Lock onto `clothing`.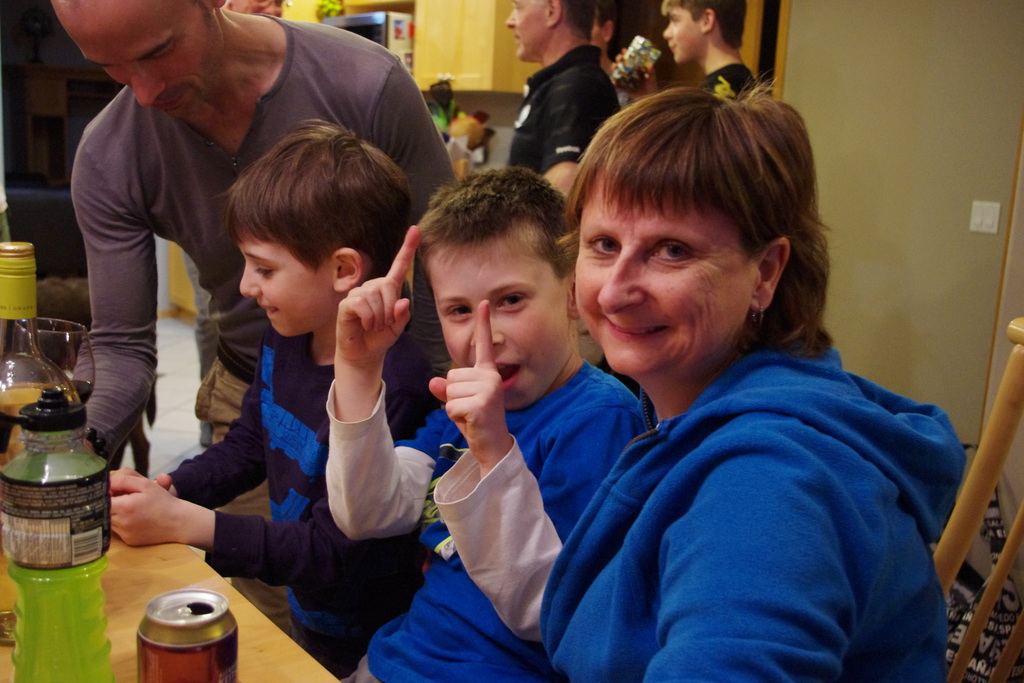
Locked: x1=703, y1=59, x2=755, y2=105.
